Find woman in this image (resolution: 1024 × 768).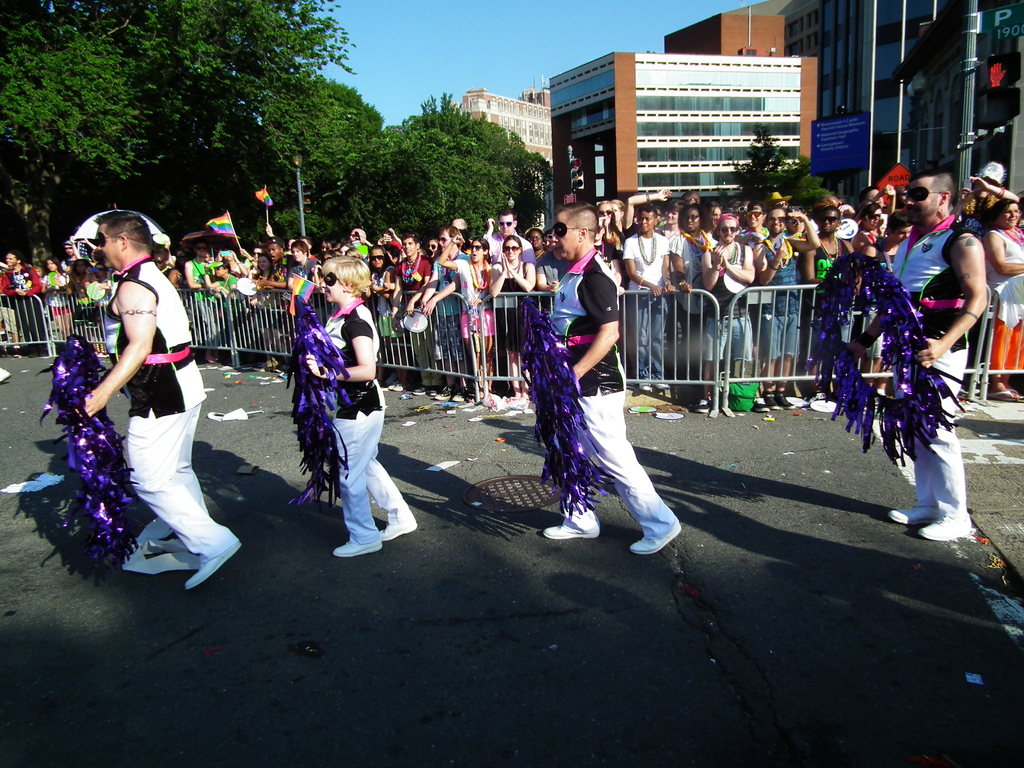
x1=988 y1=199 x2=1023 y2=397.
